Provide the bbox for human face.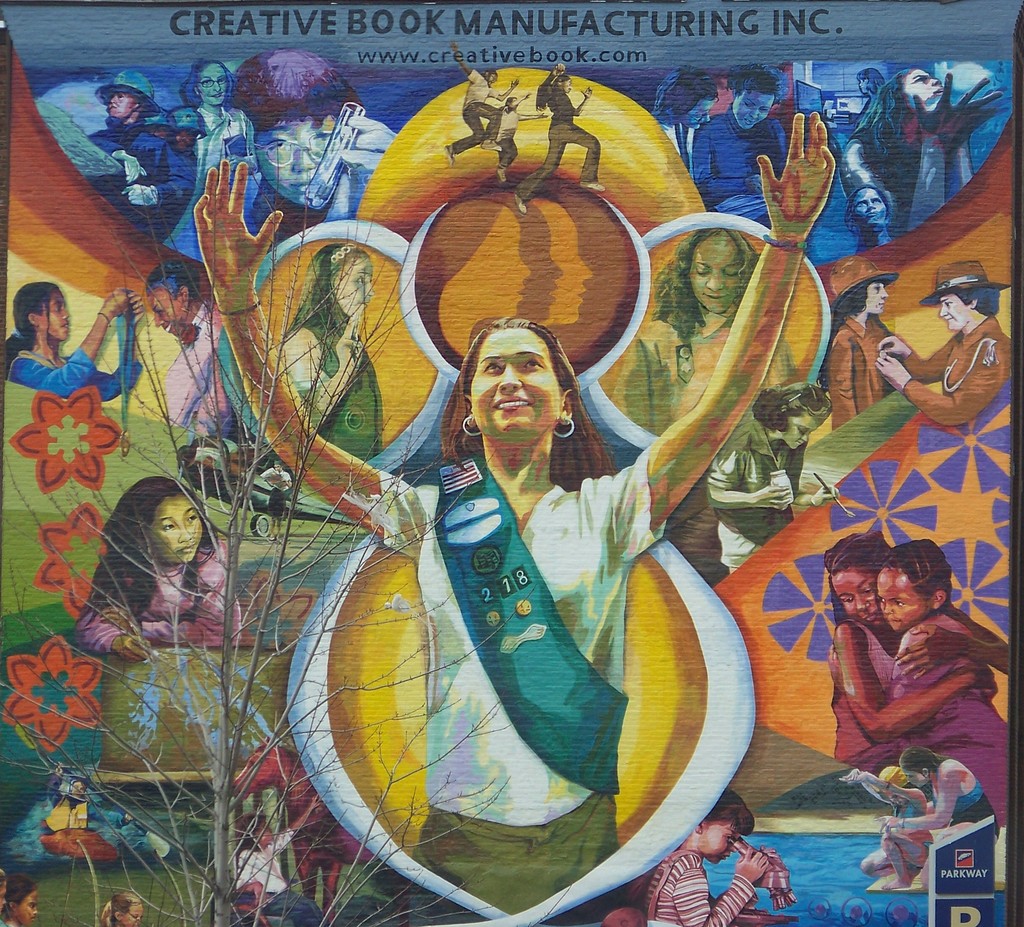
l=687, t=233, r=743, b=312.
